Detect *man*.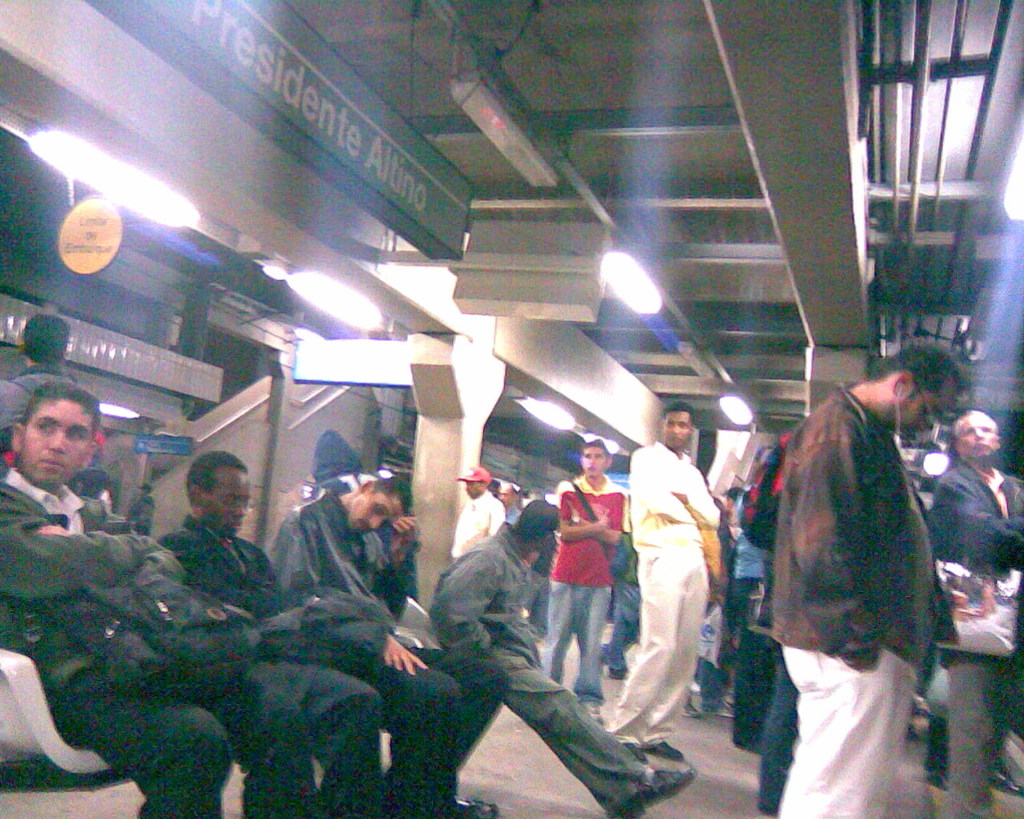
Detected at Rect(0, 374, 327, 818).
